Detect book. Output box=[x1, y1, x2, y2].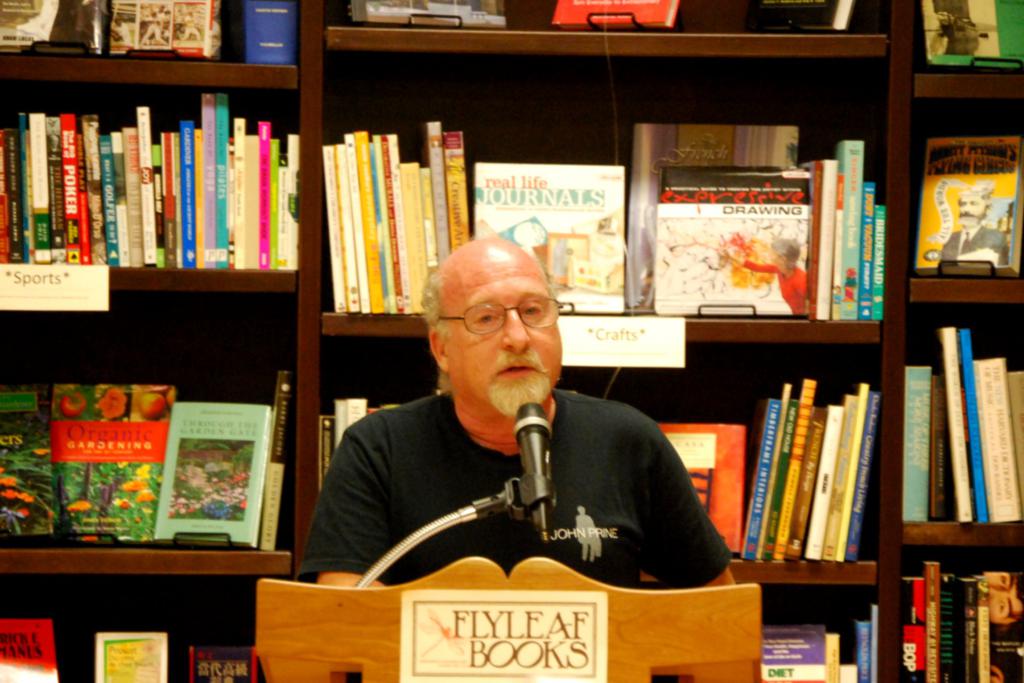
box=[252, 359, 299, 556].
